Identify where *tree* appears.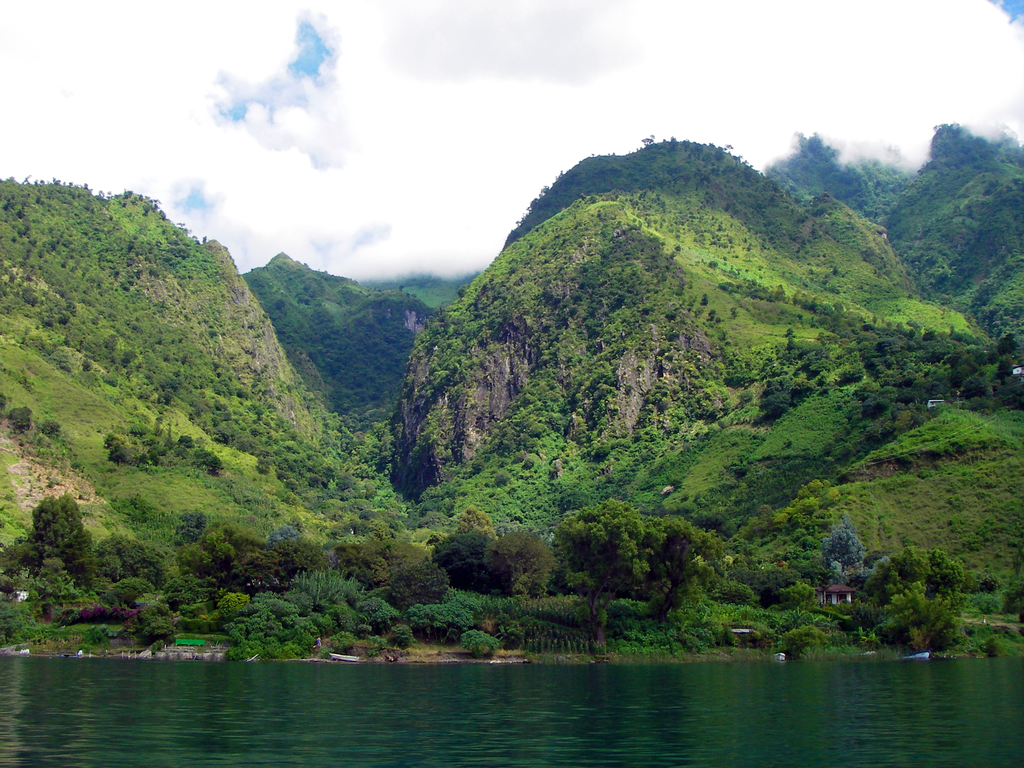
Appears at [650,513,726,611].
